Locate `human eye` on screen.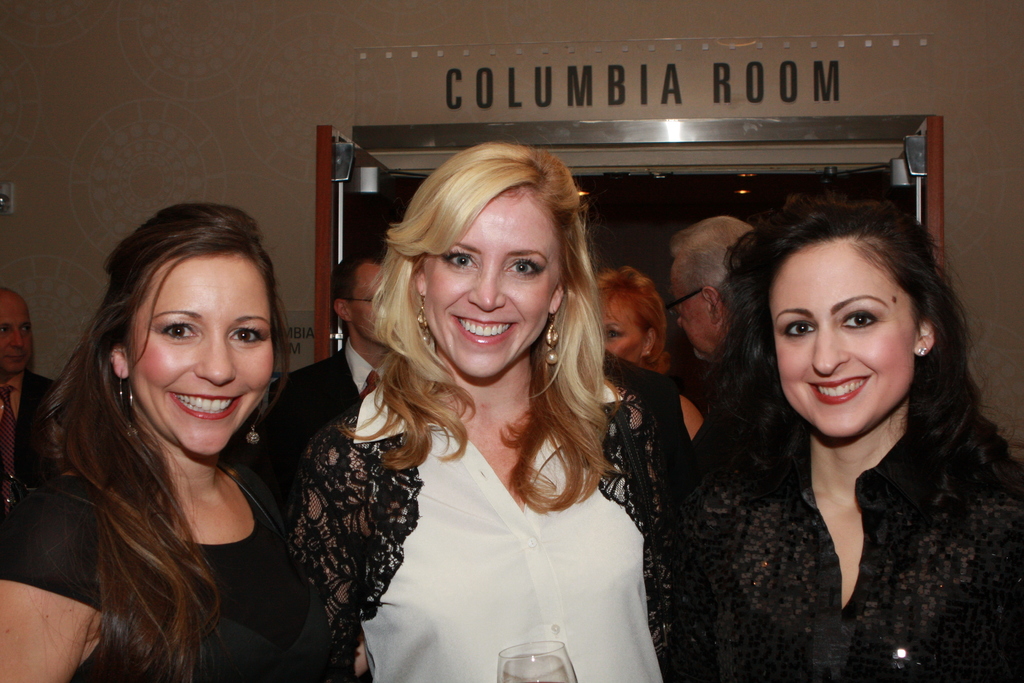
On screen at Rect(440, 252, 484, 276).
